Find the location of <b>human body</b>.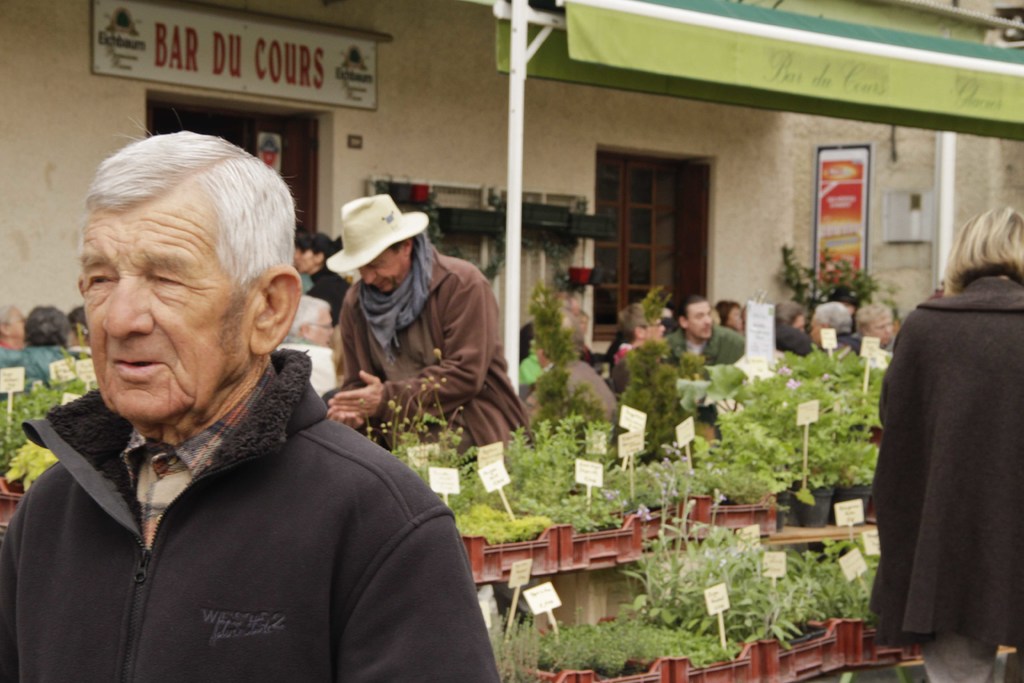
Location: Rect(884, 238, 1008, 664).
